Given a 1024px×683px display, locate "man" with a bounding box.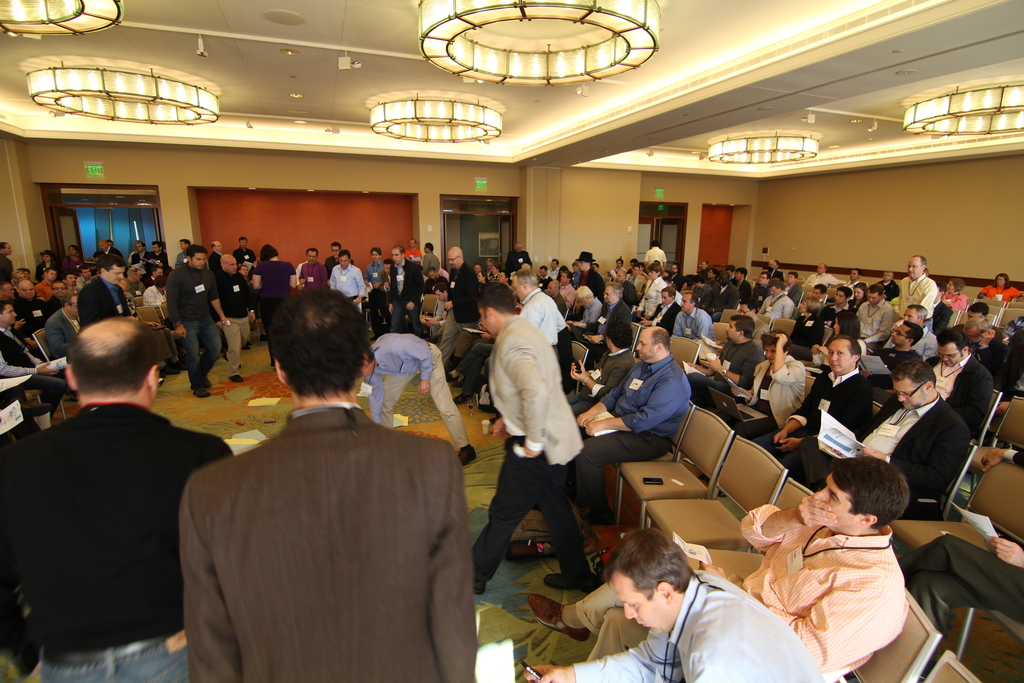
Located: (520,457,917,680).
